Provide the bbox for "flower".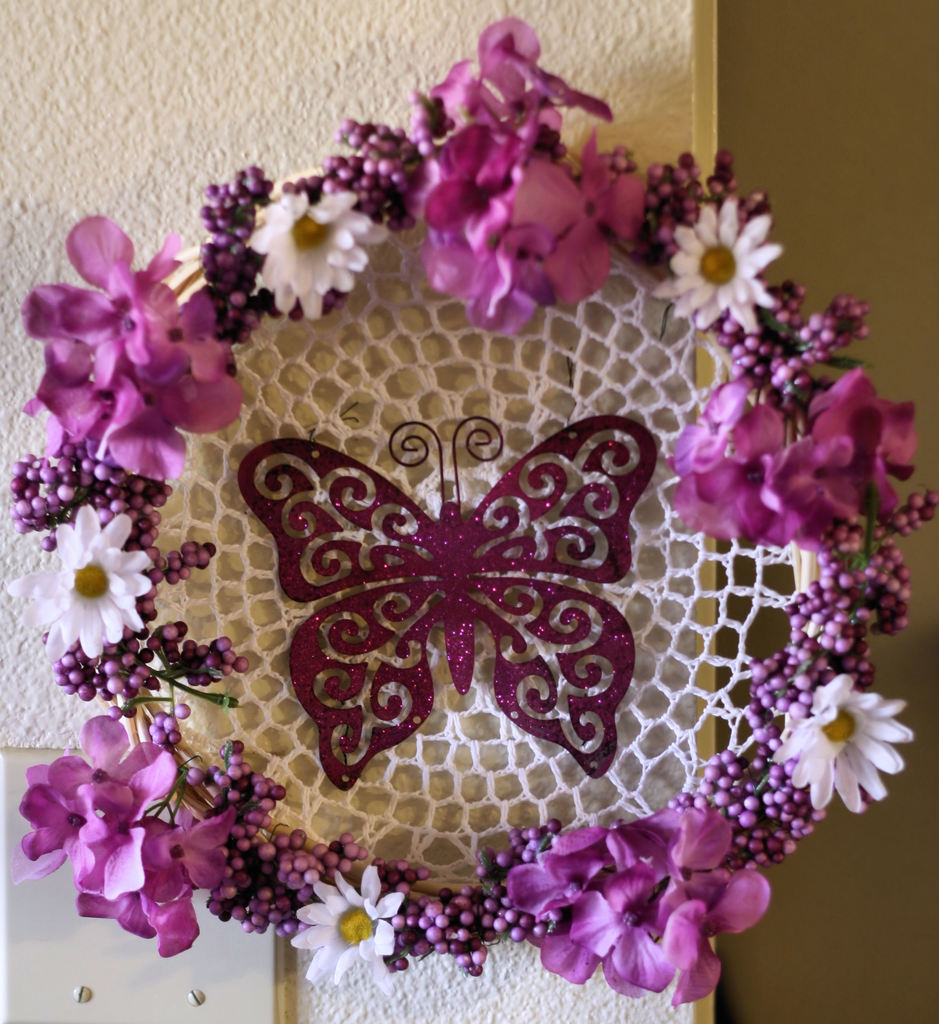
locate(287, 863, 415, 994).
